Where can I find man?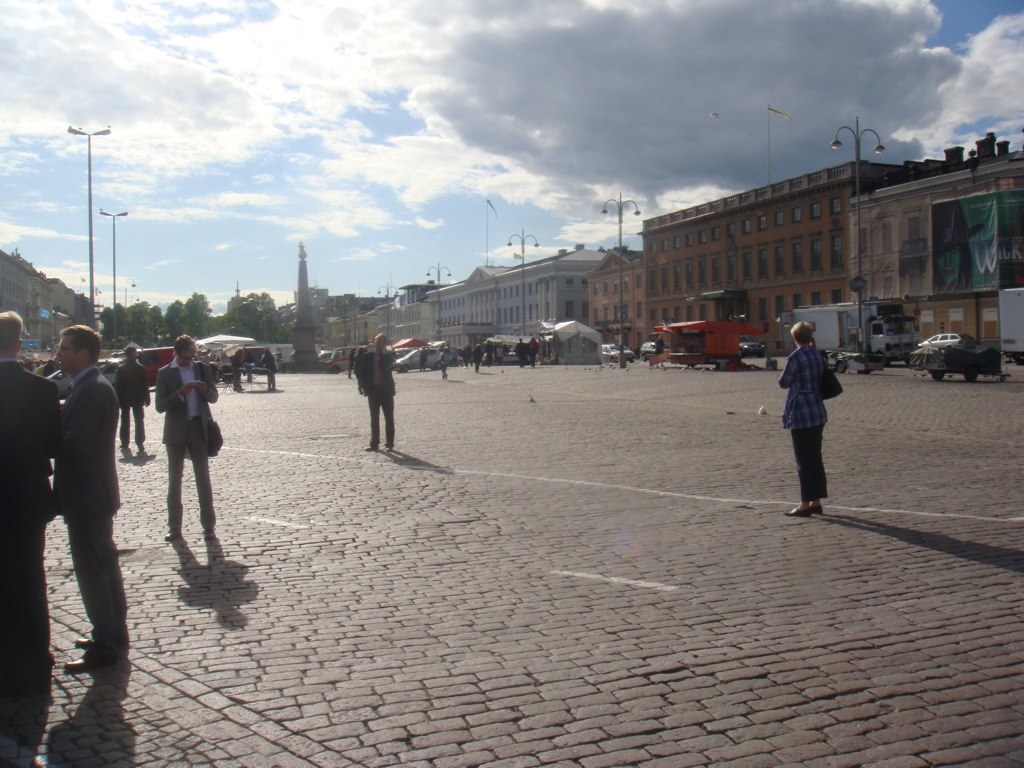
You can find it at x1=109 y1=345 x2=154 y2=454.
